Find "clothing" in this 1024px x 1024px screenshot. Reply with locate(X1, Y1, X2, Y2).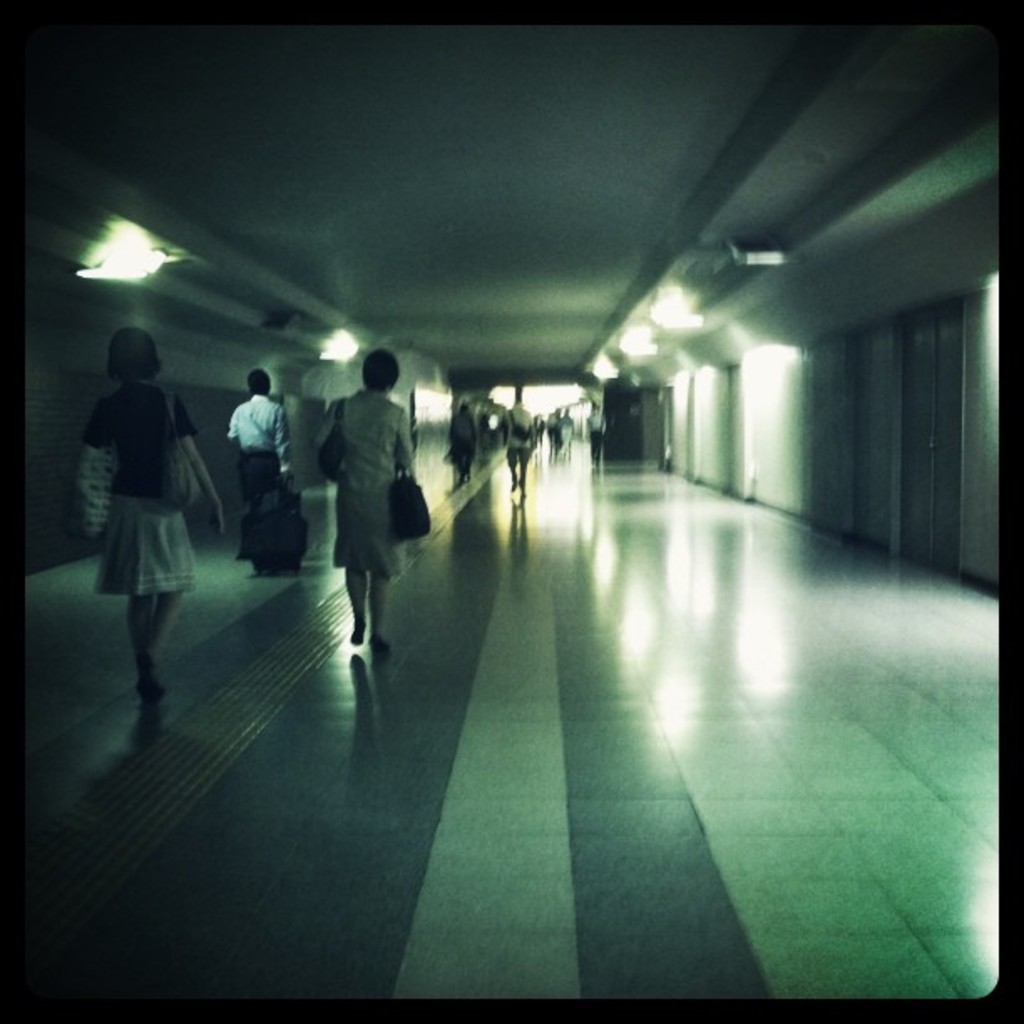
locate(231, 398, 296, 510).
